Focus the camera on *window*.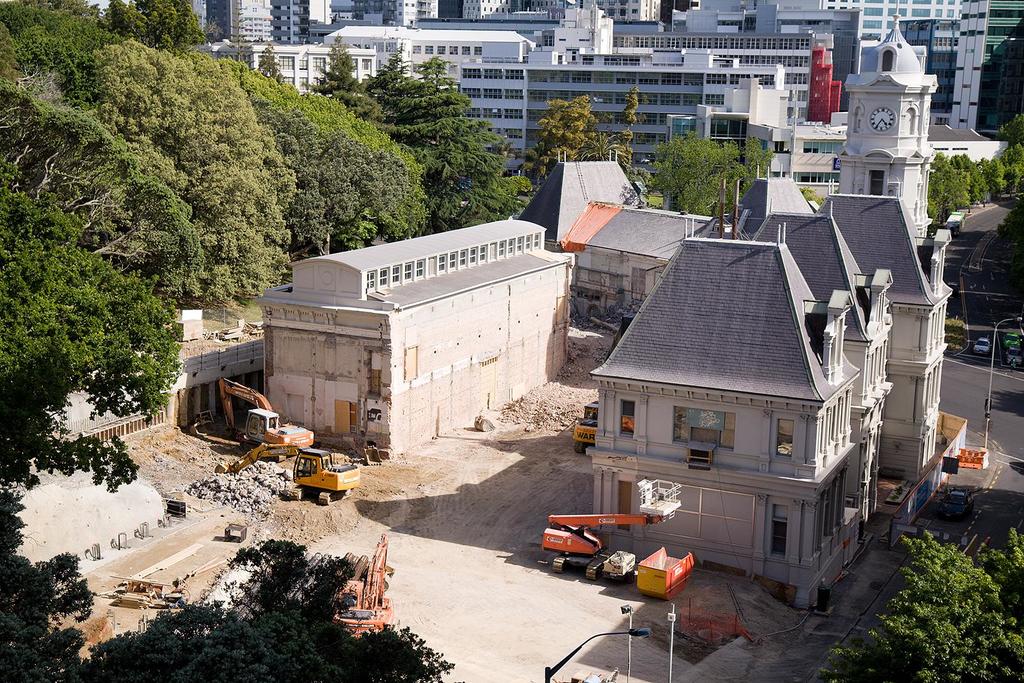
Focus region: l=885, t=52, r=892, b=72.
